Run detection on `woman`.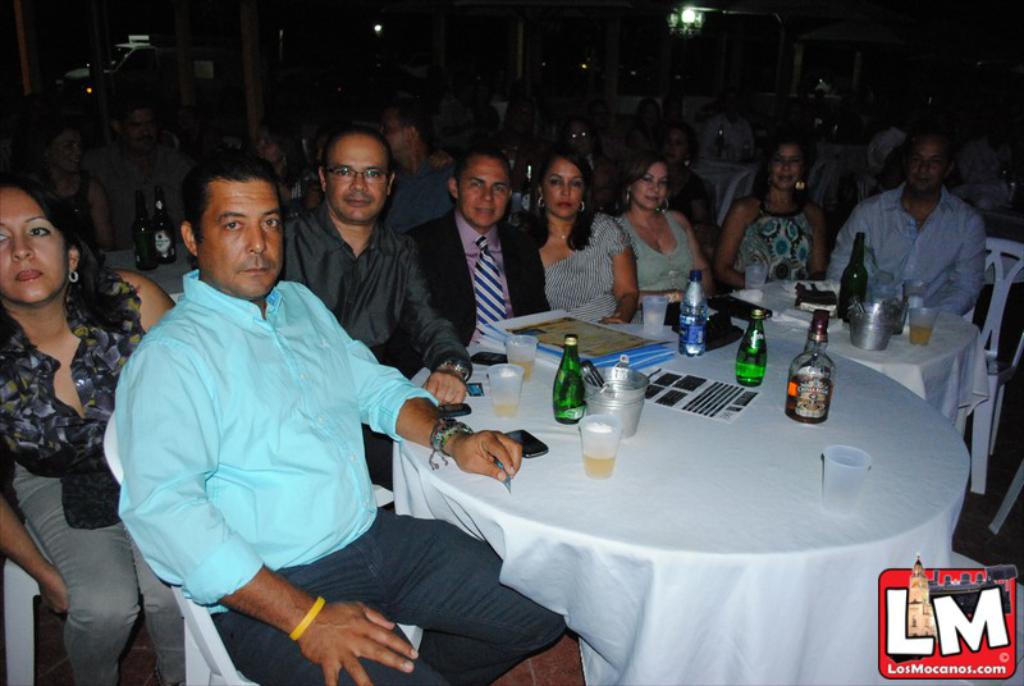
Result: 613,156,723,305.
